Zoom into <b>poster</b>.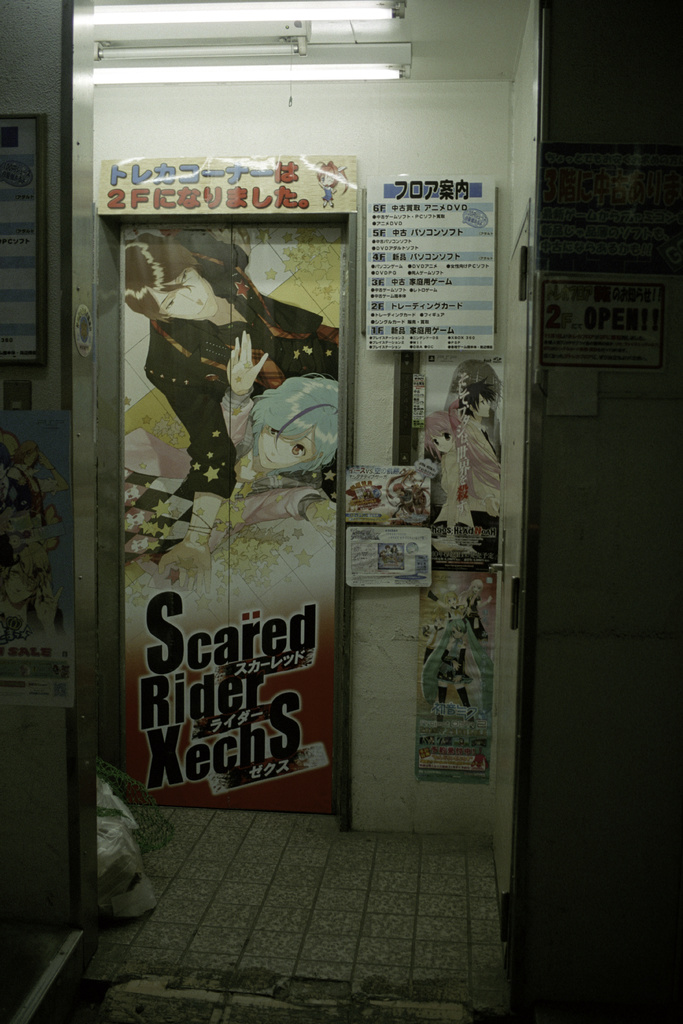
Zoom target: [122, 228, 341, 817].
